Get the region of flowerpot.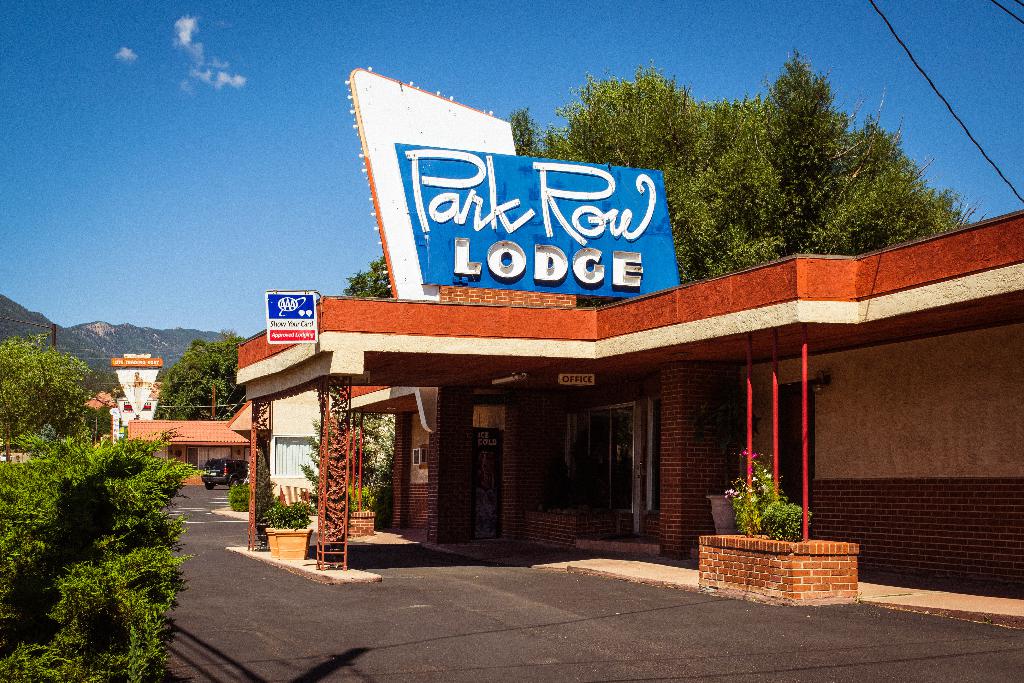
region(273, 529, 311, 561).
